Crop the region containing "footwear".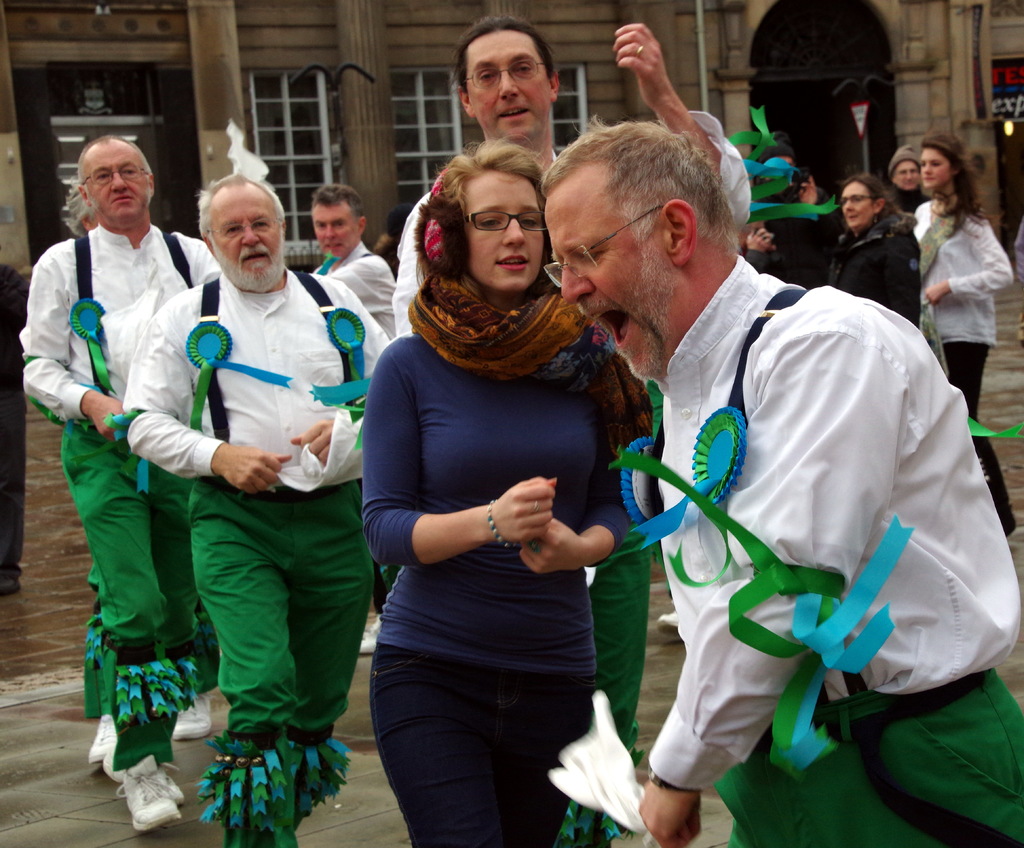
Crop region: {"left": 115, "top": 755, "right": 182, "bottom": 835}.
